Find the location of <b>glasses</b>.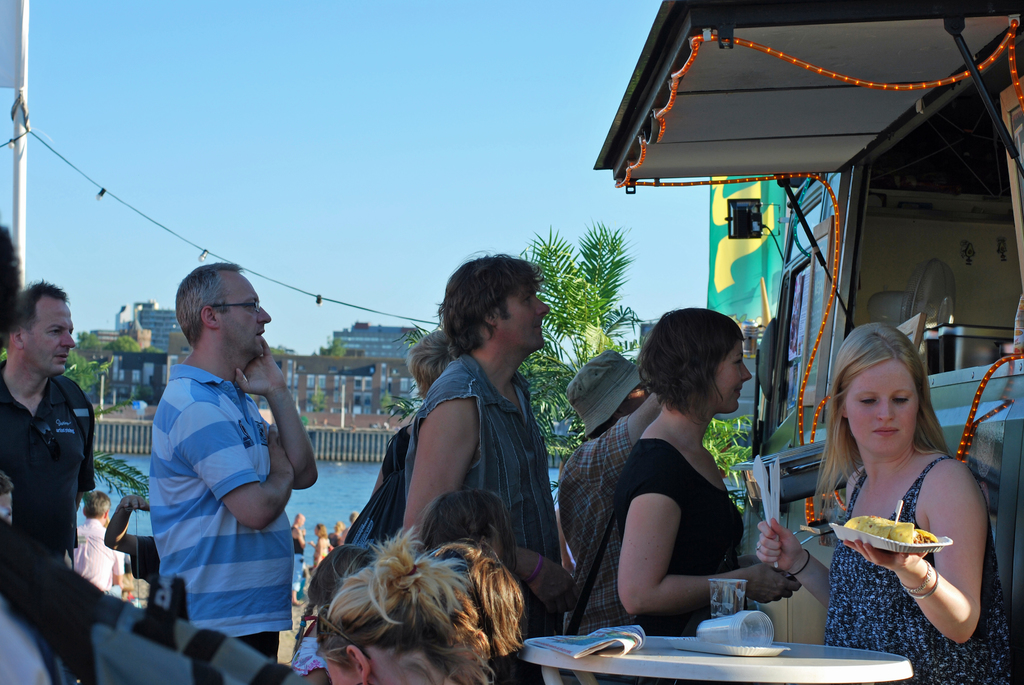
Location: [213, 299, 259, 313].
